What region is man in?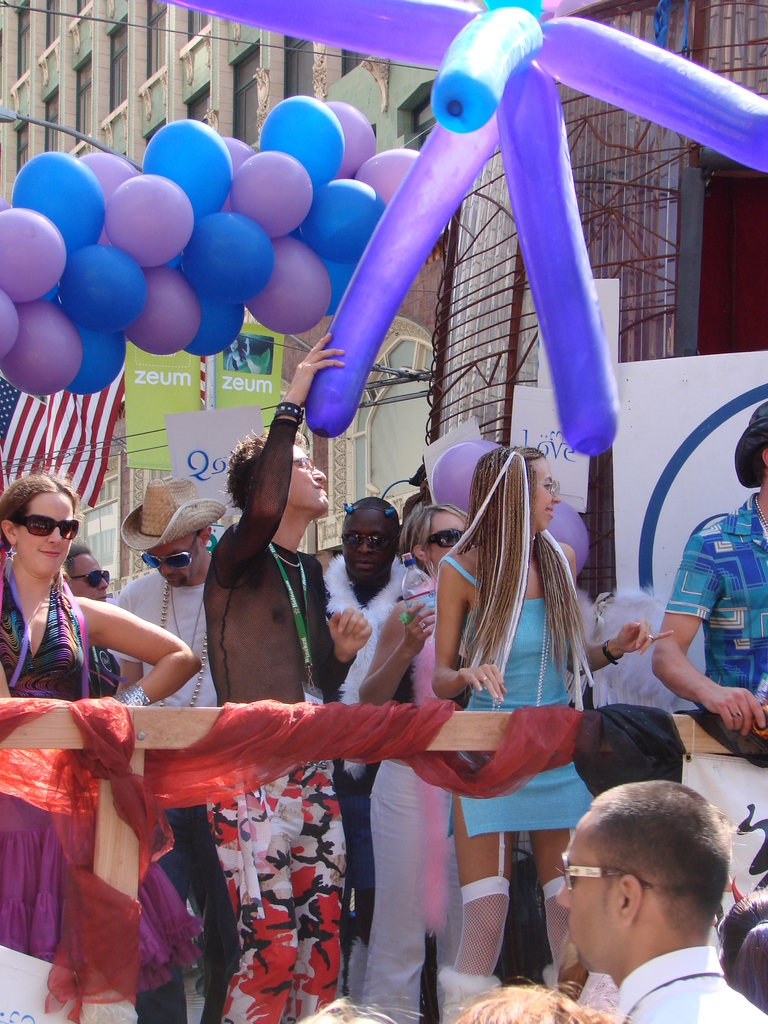
(left=72, top=529, right=107, bottom=612).
